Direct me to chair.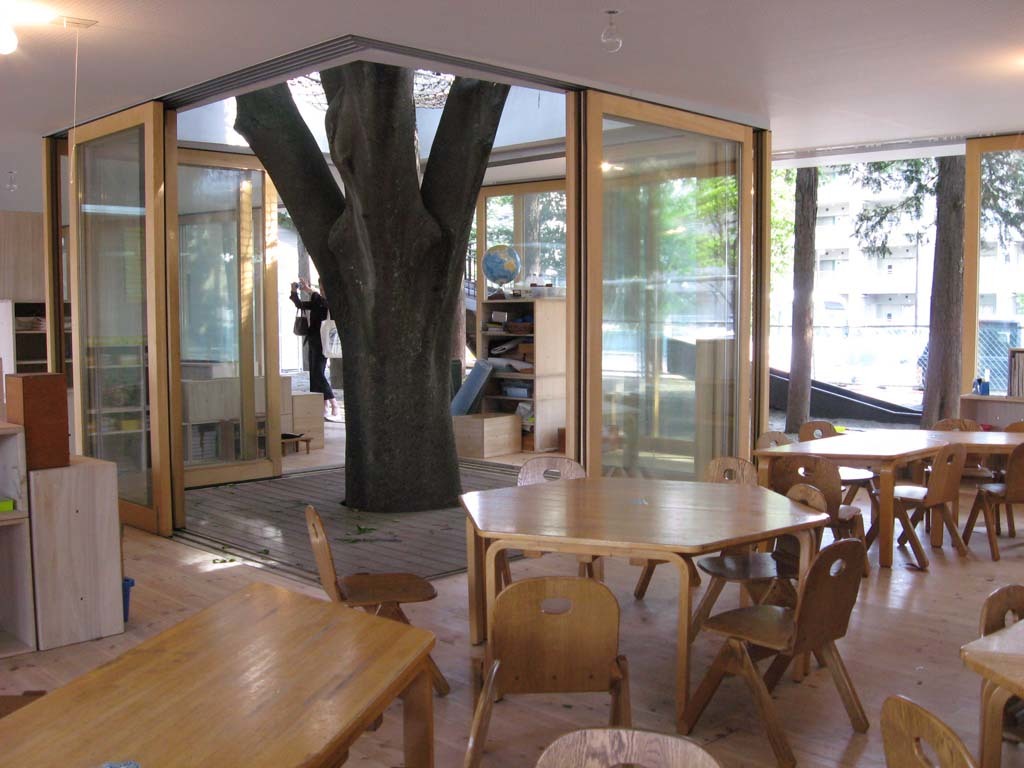
Direction: rect(673, 535, 870, 767).
